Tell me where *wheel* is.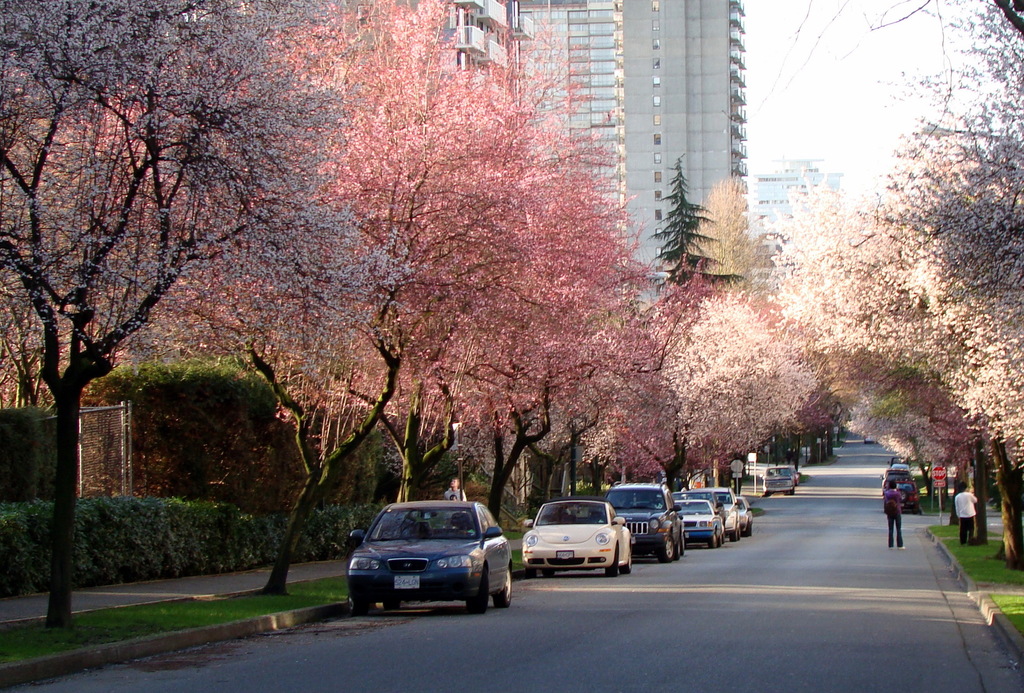
*wheel* is at bbox(465, 572, 493, 615).
